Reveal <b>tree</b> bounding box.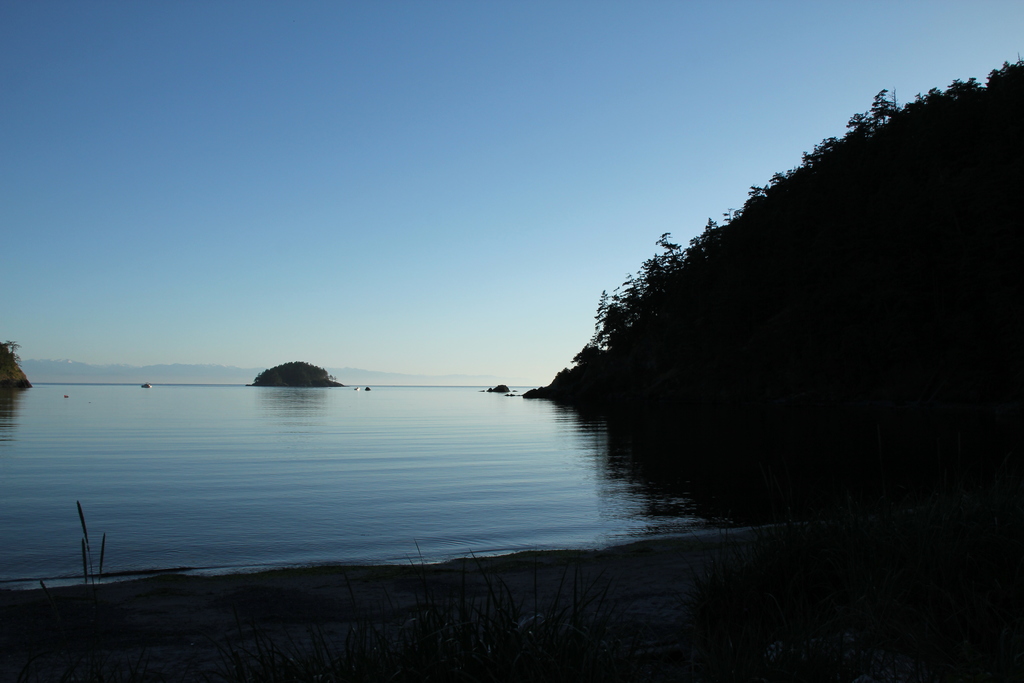
Revealed: 528,48,1023,438.
